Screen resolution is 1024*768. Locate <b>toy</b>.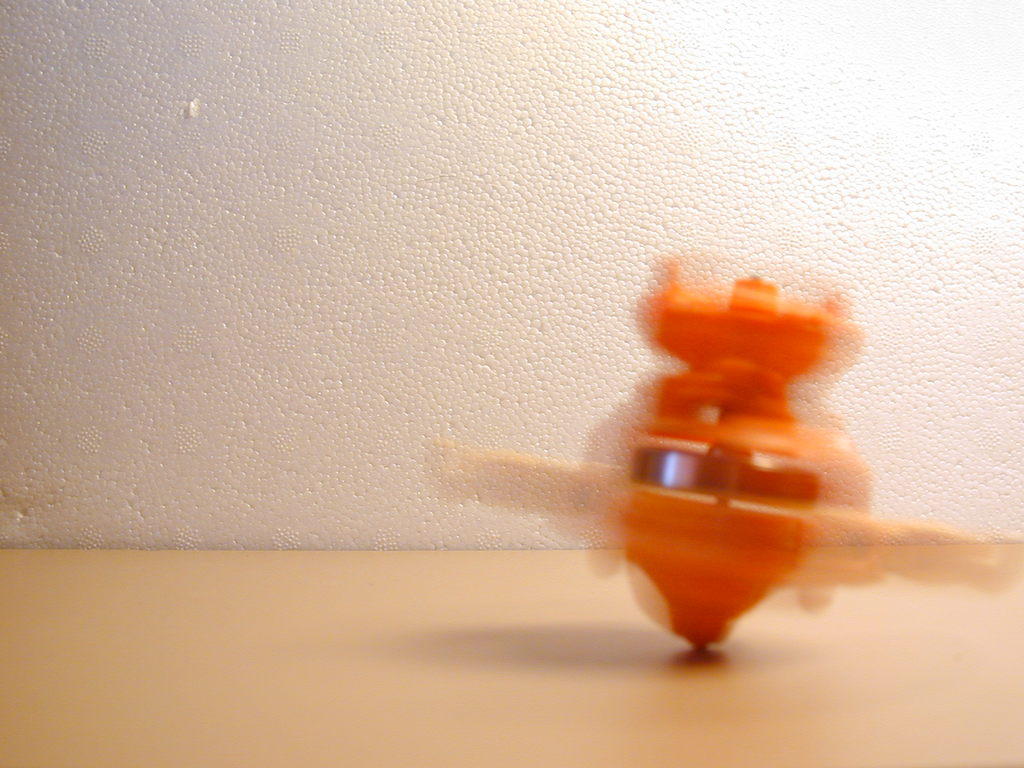
<bbox>440, 282, 1023, 662</bbox>.
